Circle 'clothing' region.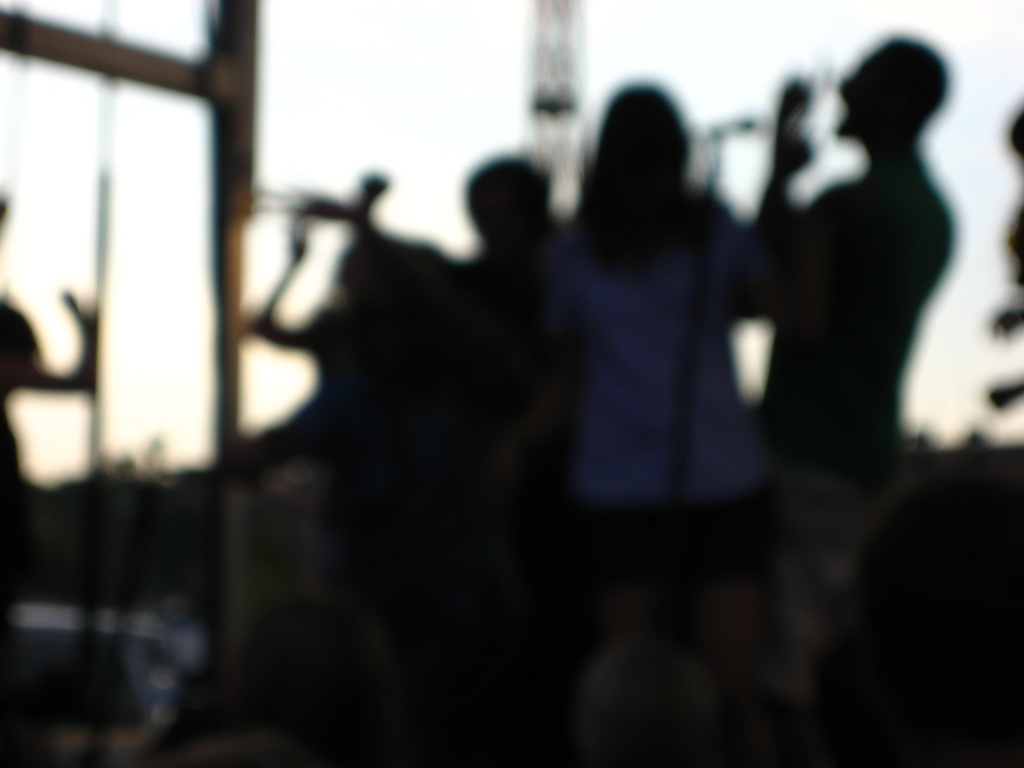
Region: detection(765, 150, 936, 627).
